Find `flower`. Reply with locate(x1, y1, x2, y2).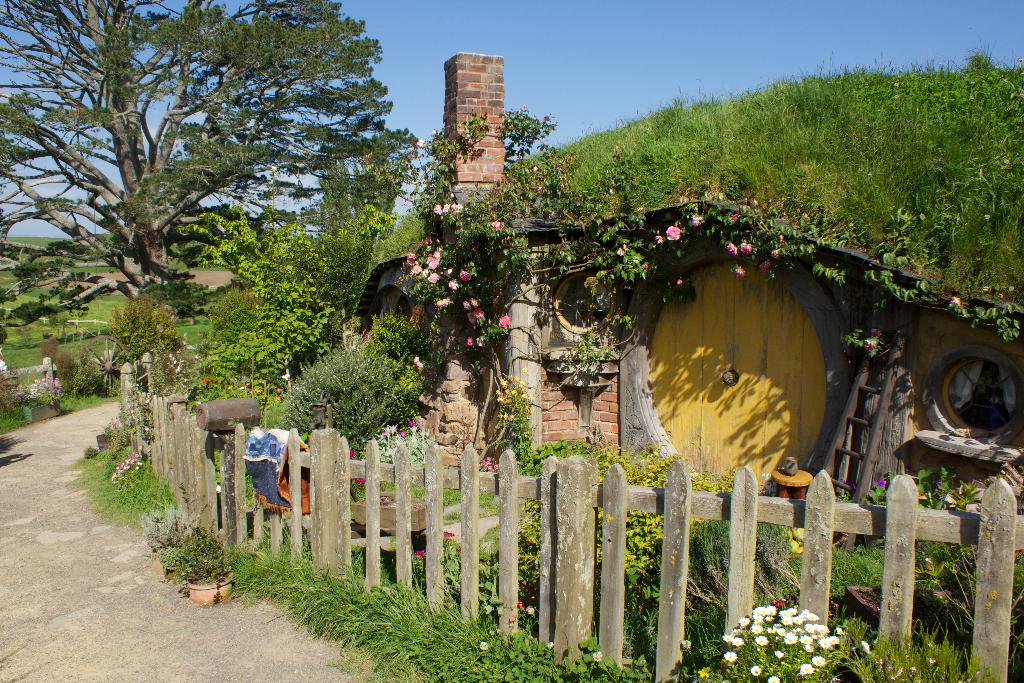
locate(811, 655, 824, 664).
